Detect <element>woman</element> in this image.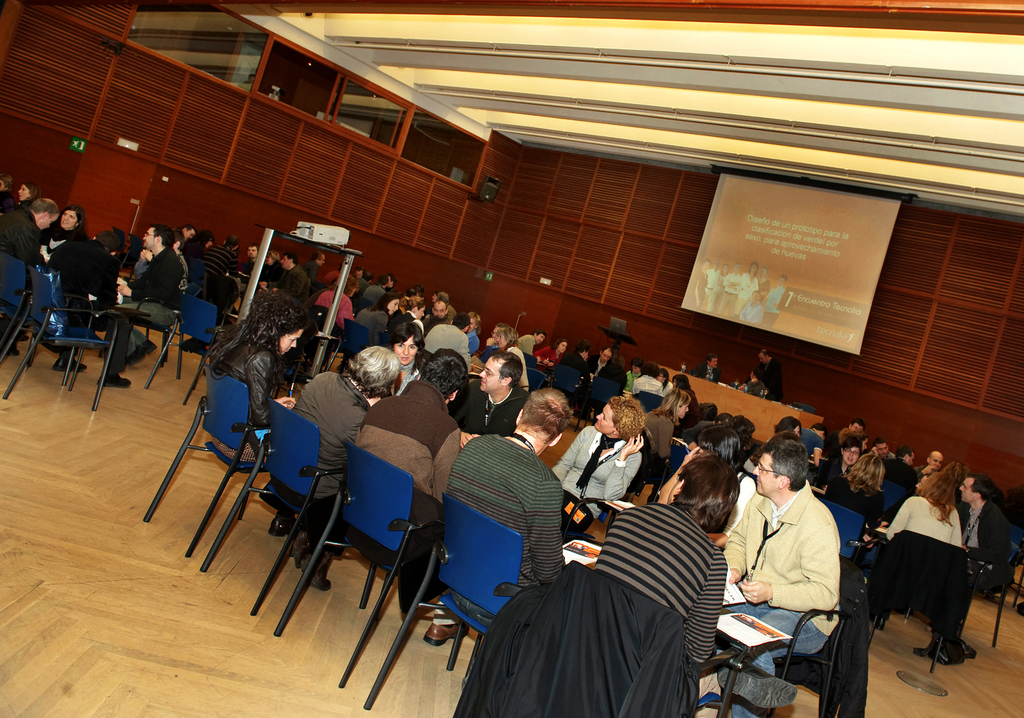
Detection: 387, 320, 434, 398.
